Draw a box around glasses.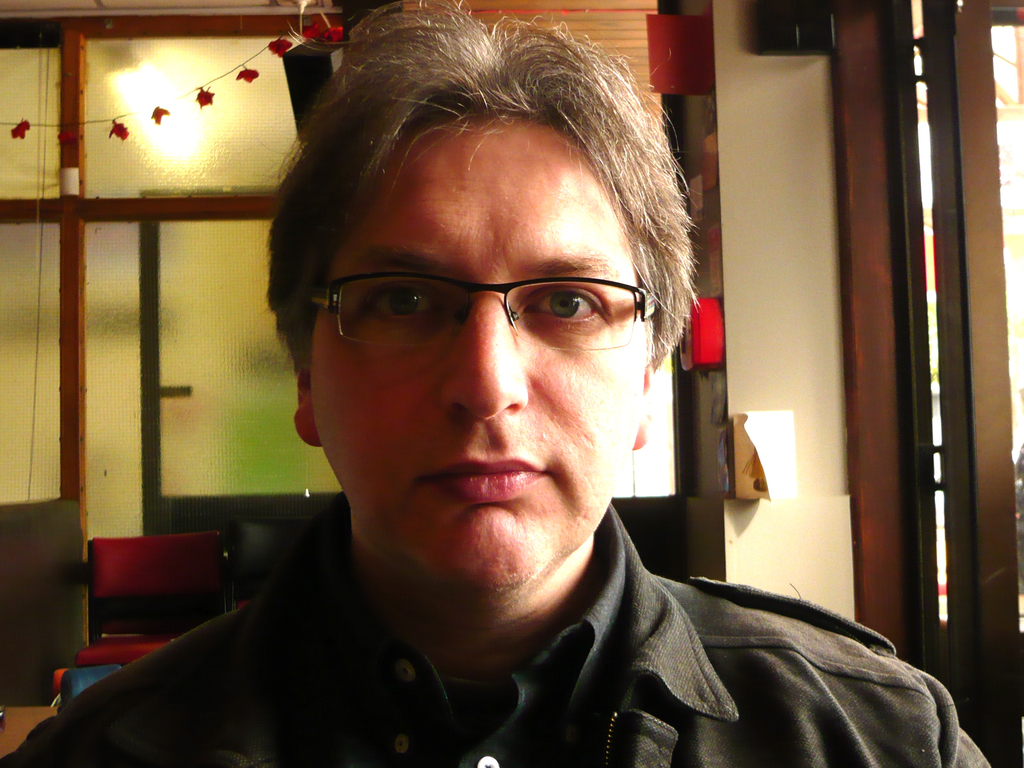
BBox(303, 266, 665, 354).
